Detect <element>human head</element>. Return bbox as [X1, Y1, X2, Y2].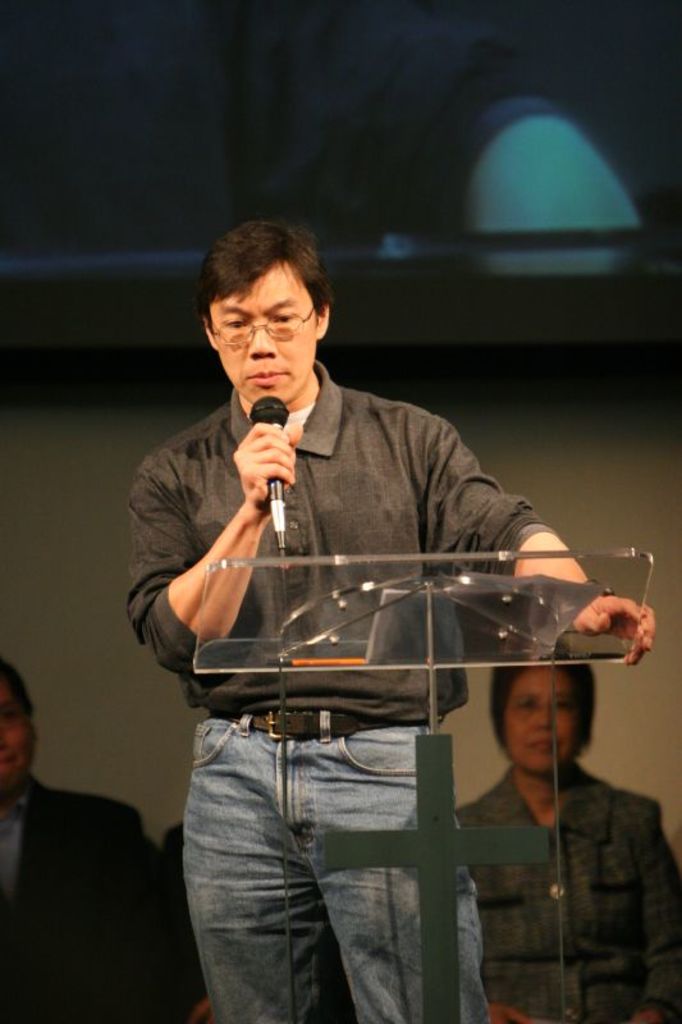
[0, 660, 36, 781].
